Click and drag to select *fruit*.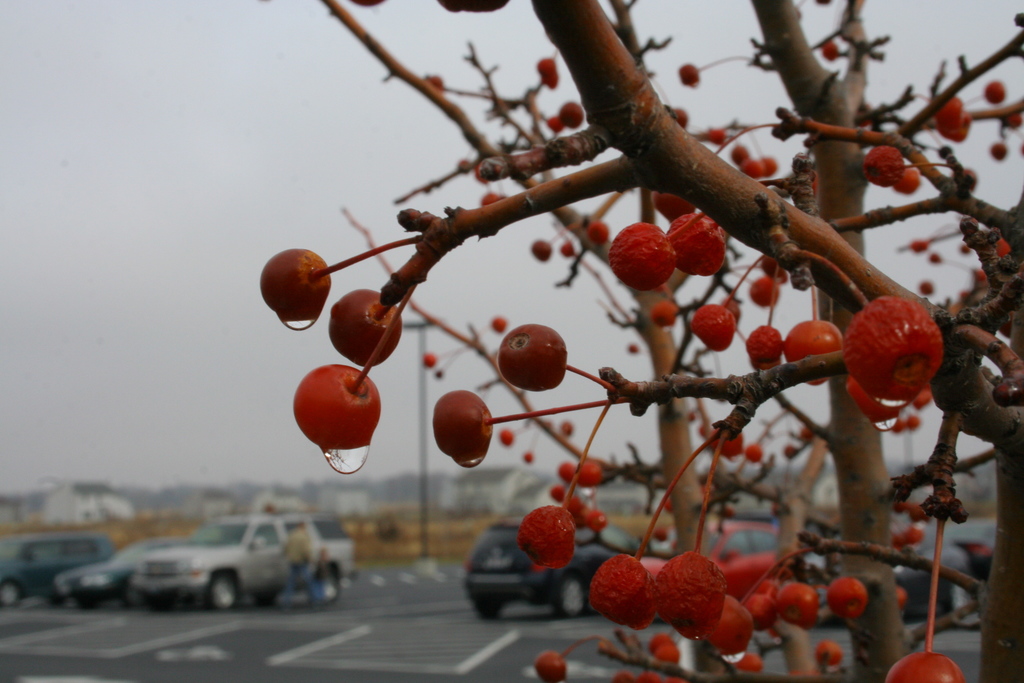
Selection: bbox=[783, 311, 850, 388].
